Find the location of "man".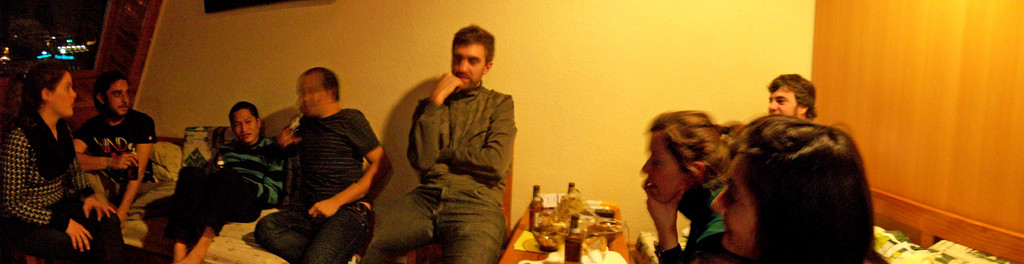
Location: region(75, 75, 157, 225).
